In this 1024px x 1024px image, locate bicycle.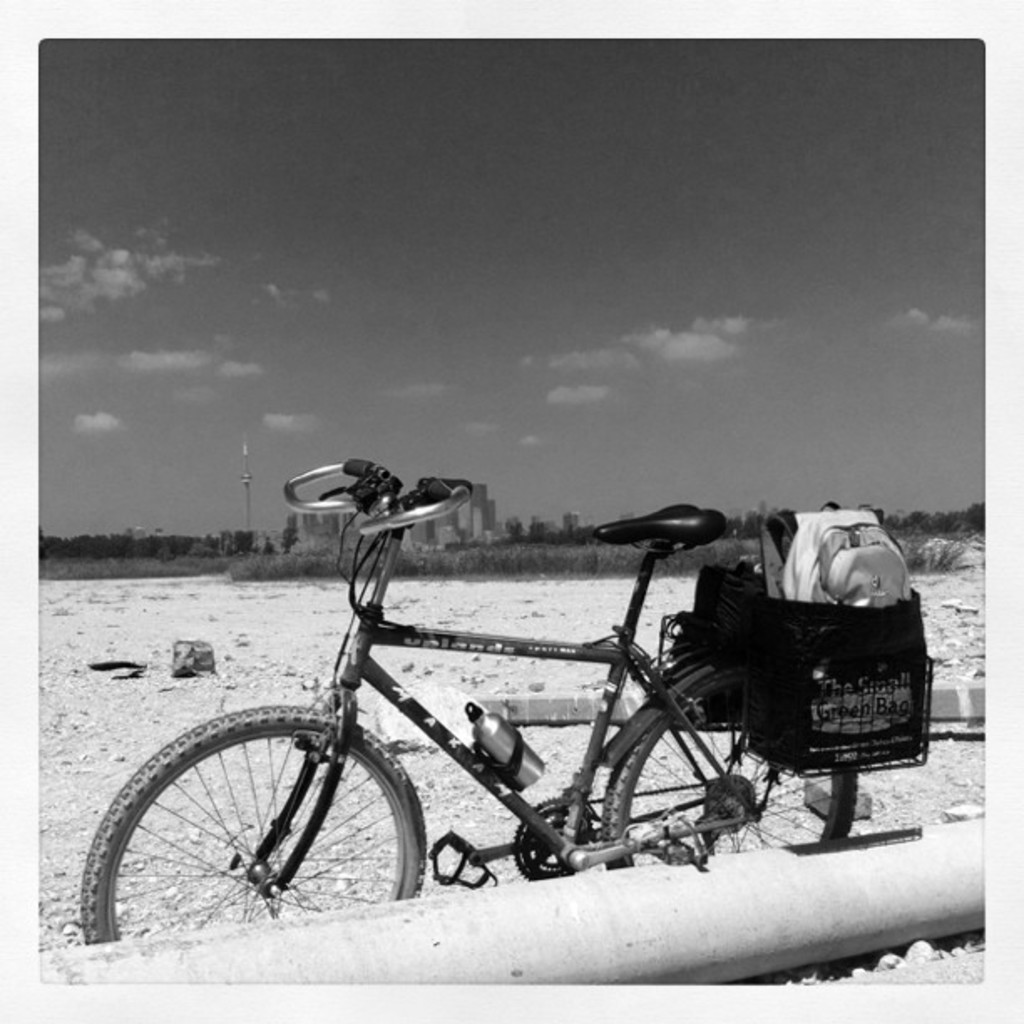
Bounding box: 100,460,927,945.
